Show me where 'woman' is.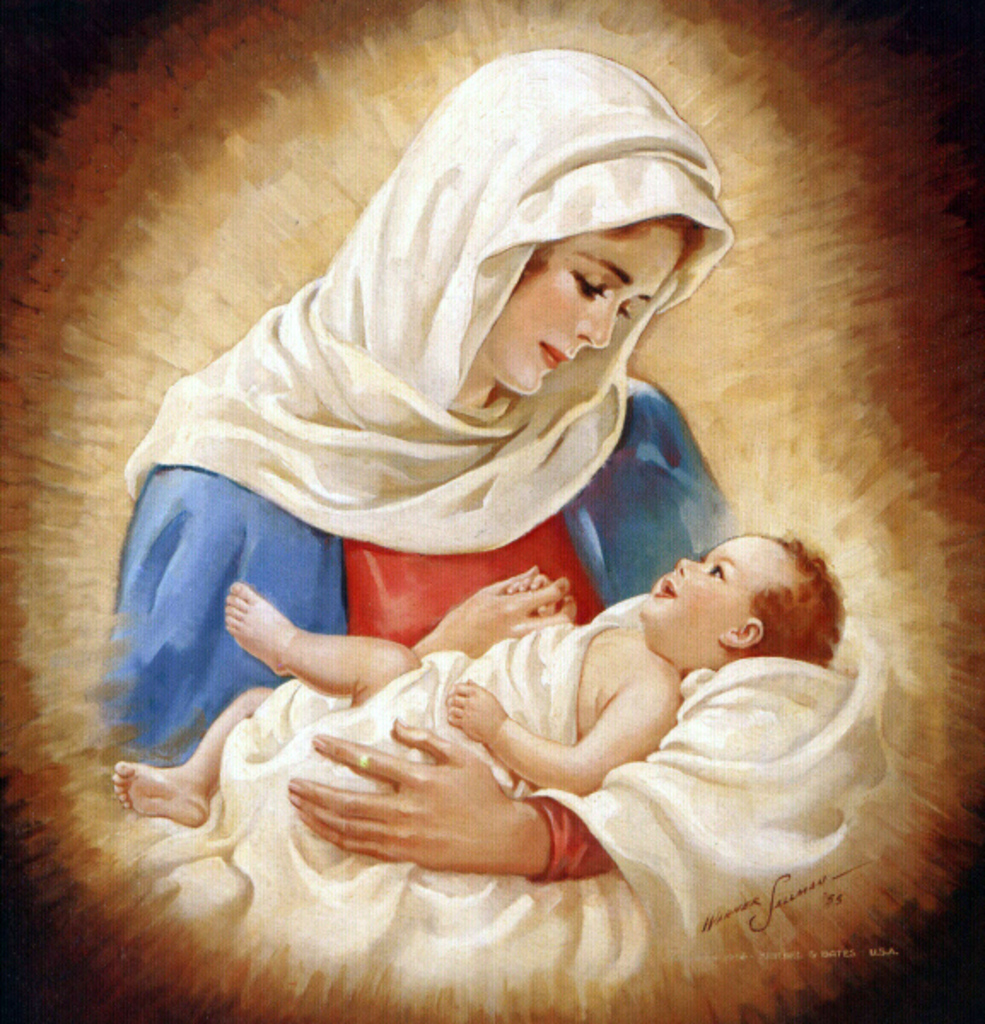
'woman' is at Rect(97, 41, 842, 927).
